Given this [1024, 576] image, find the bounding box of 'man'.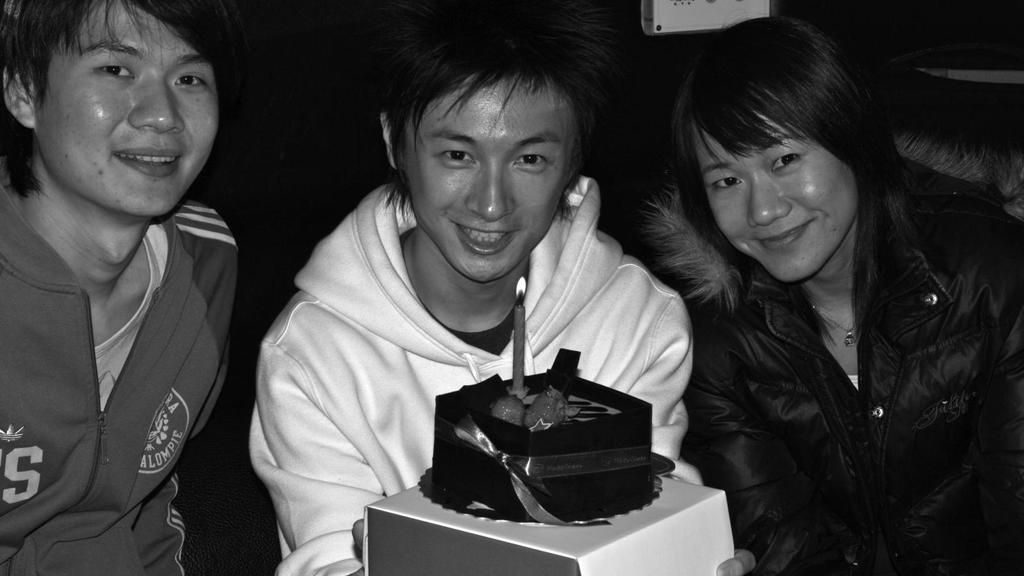
box(252, 0, 752, 575).
